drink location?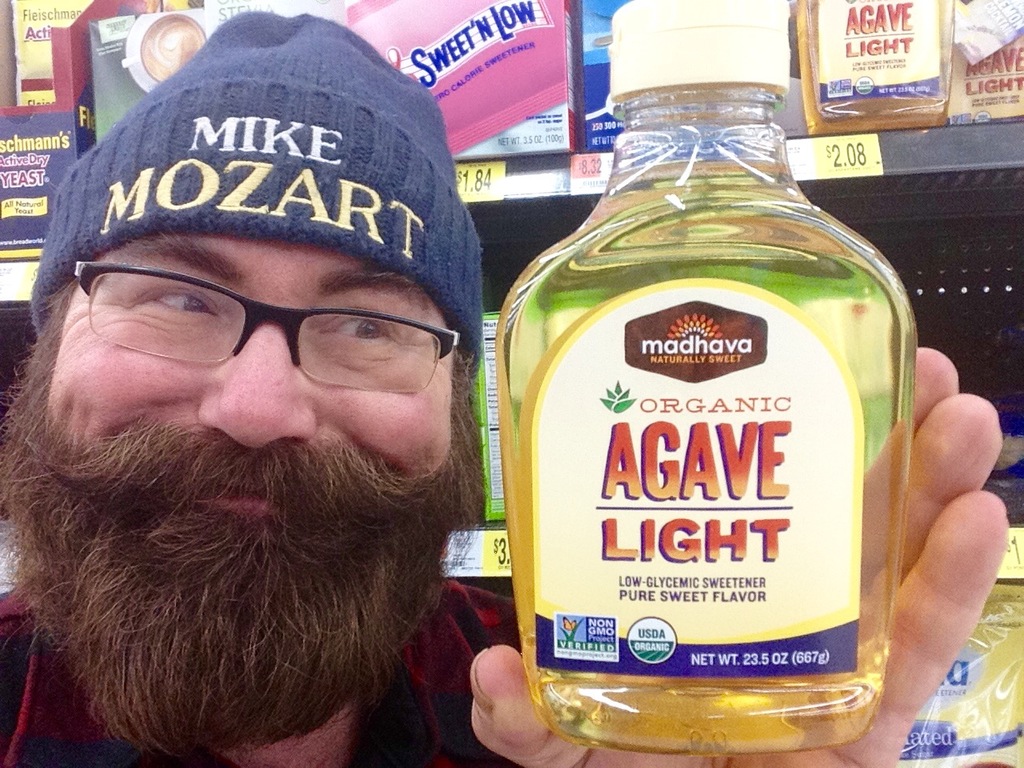
x1=497 y1=0 x2=917 y2=756
